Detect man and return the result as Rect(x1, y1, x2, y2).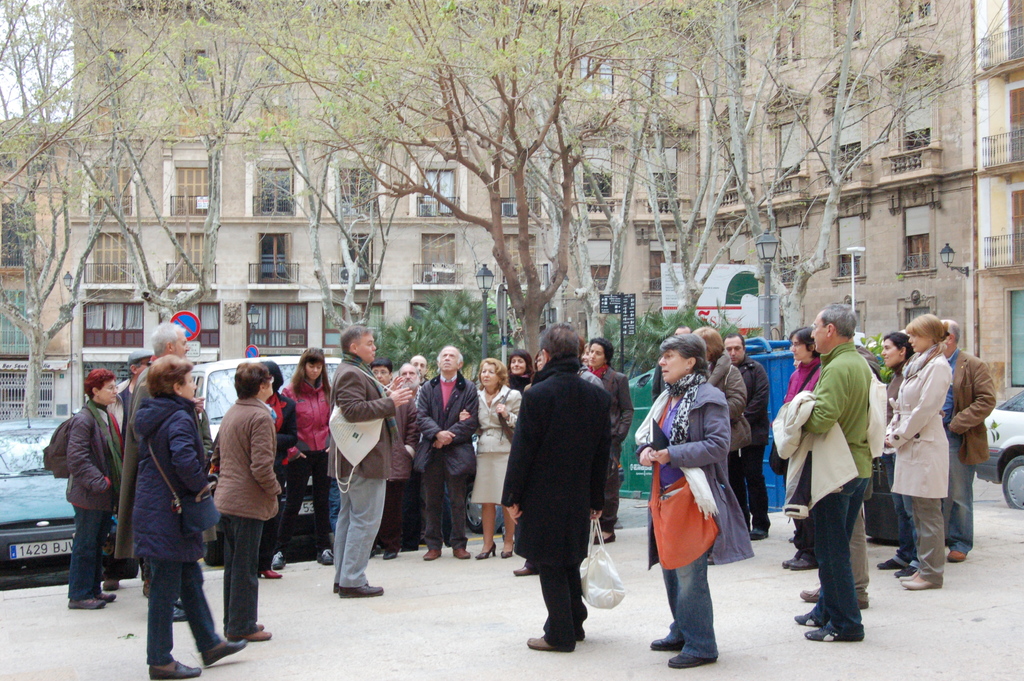
Rect(650, 327, 691, 400).
